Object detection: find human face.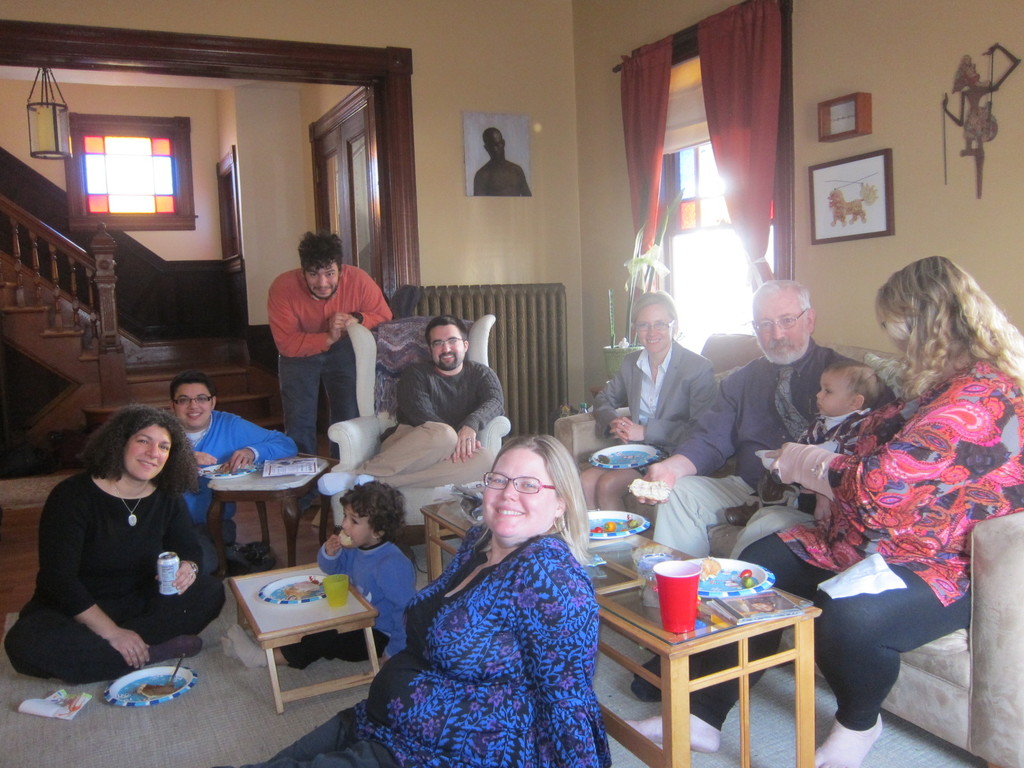
170,382,210,426.
